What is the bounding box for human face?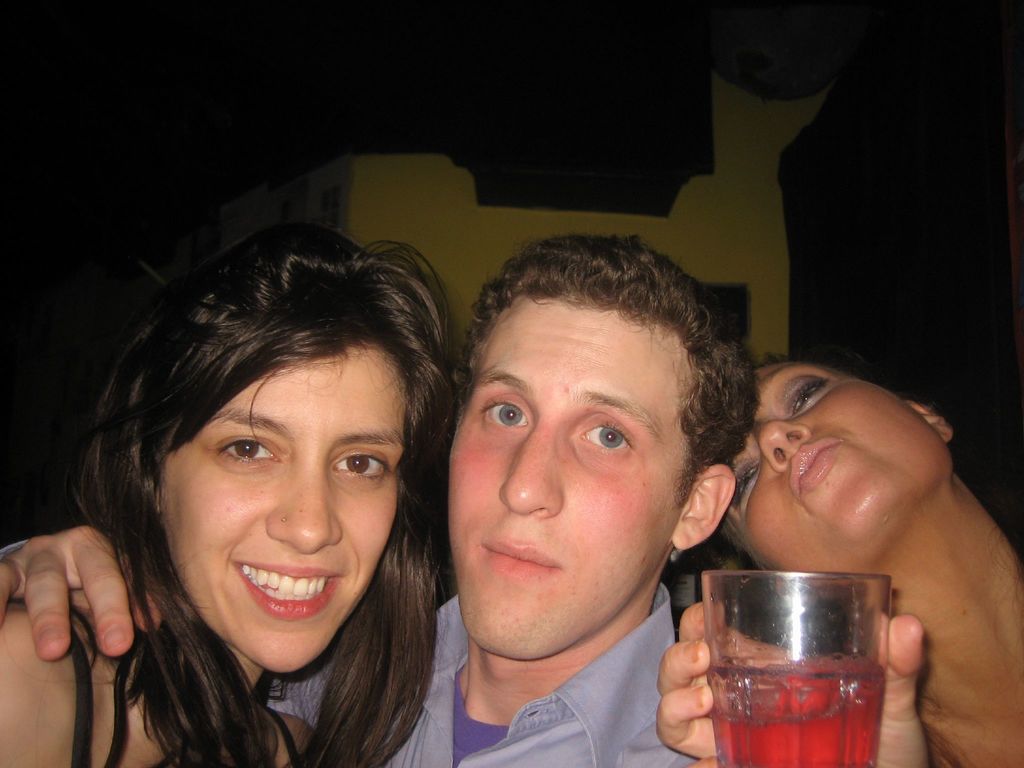
(446,295,664,663).
